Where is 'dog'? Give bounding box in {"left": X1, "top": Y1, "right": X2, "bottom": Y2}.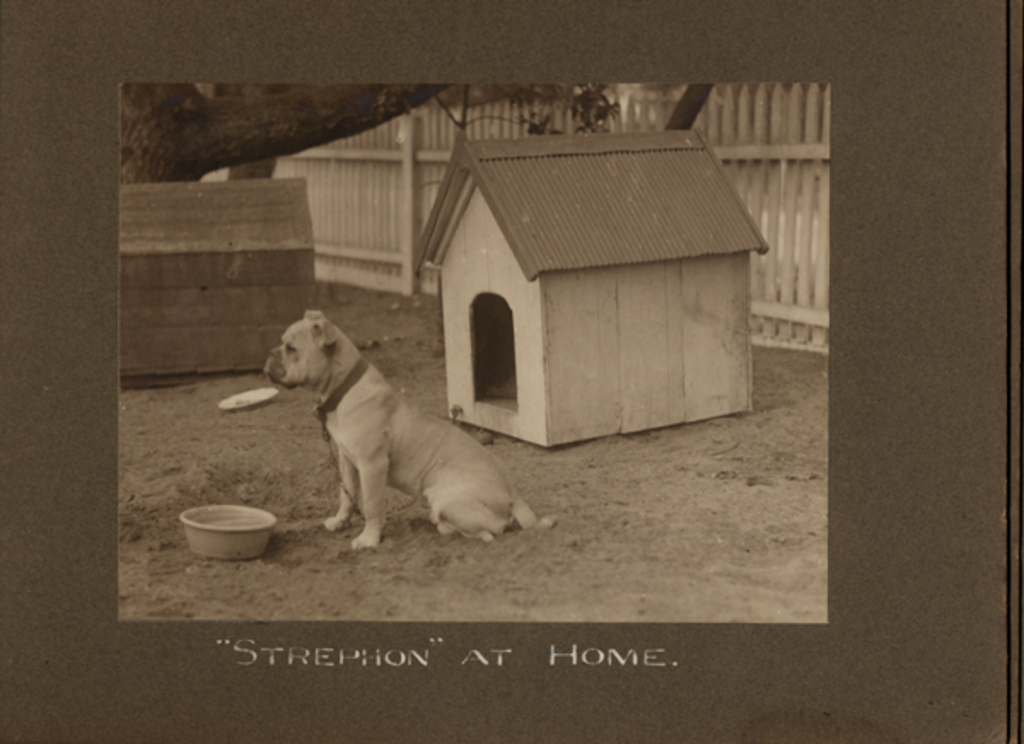
{"left": 265, "top": 305, "right": 553, "bottom": 551}.
